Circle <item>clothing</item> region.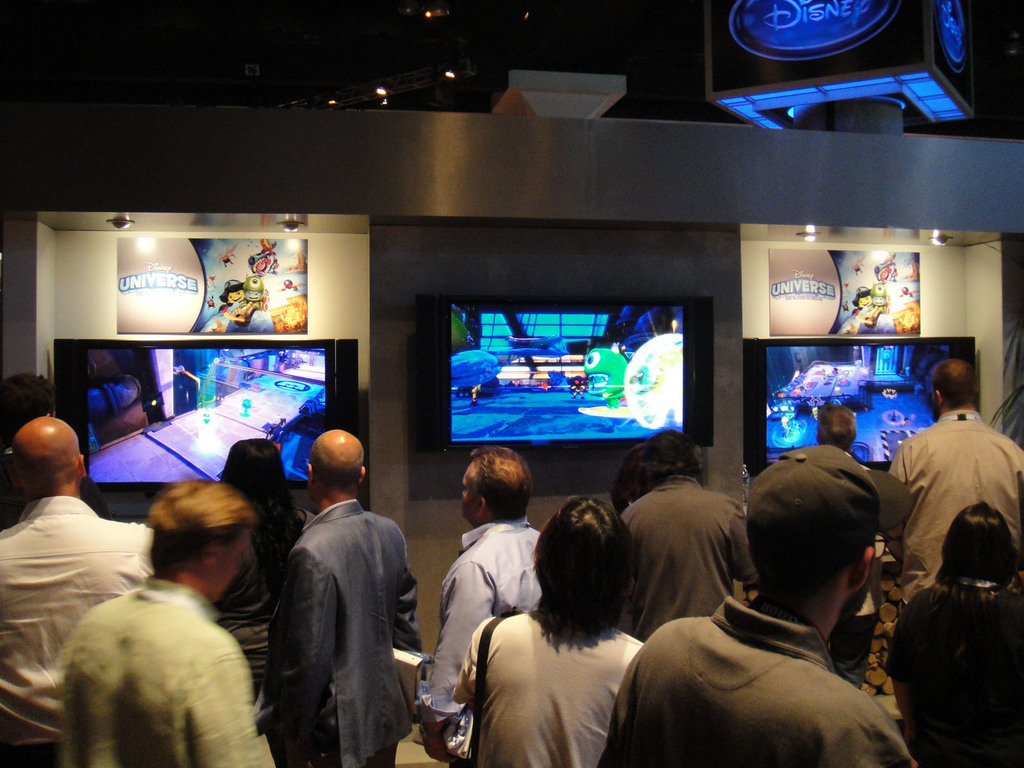
Region: crop(0, 487, 166, 767).
